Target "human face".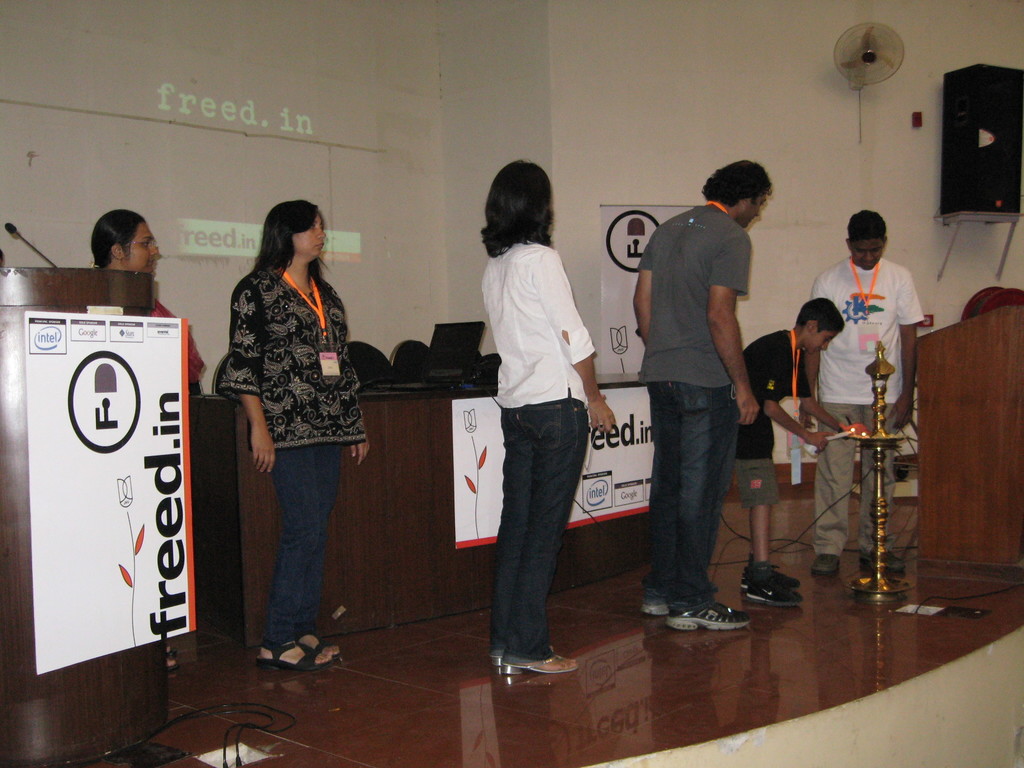
Target region: l=856, t=233, r=884, b=264.
